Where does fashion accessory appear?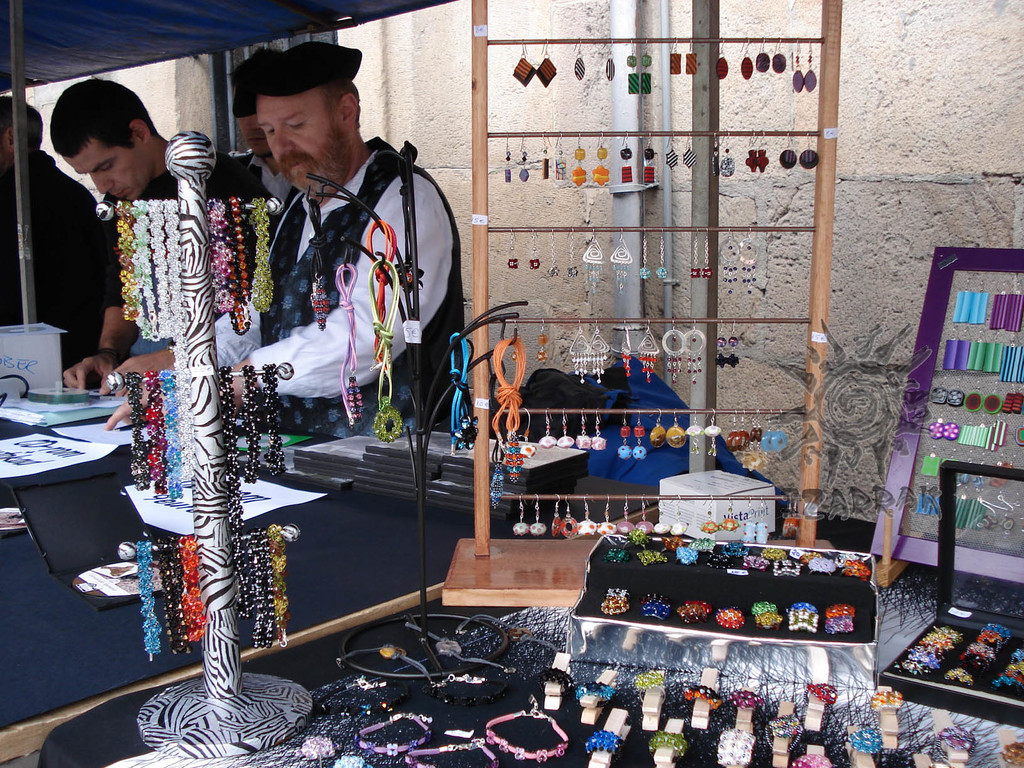
Appears at bbox=(757, 131, 771, 172).
